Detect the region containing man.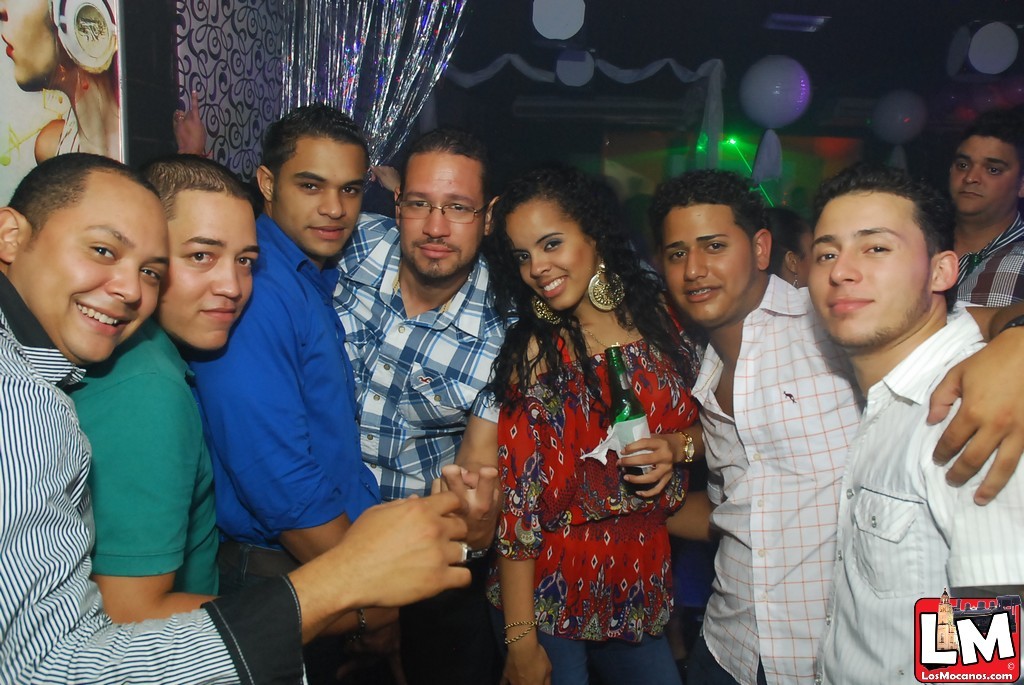
[0, 148, 474, 684].
